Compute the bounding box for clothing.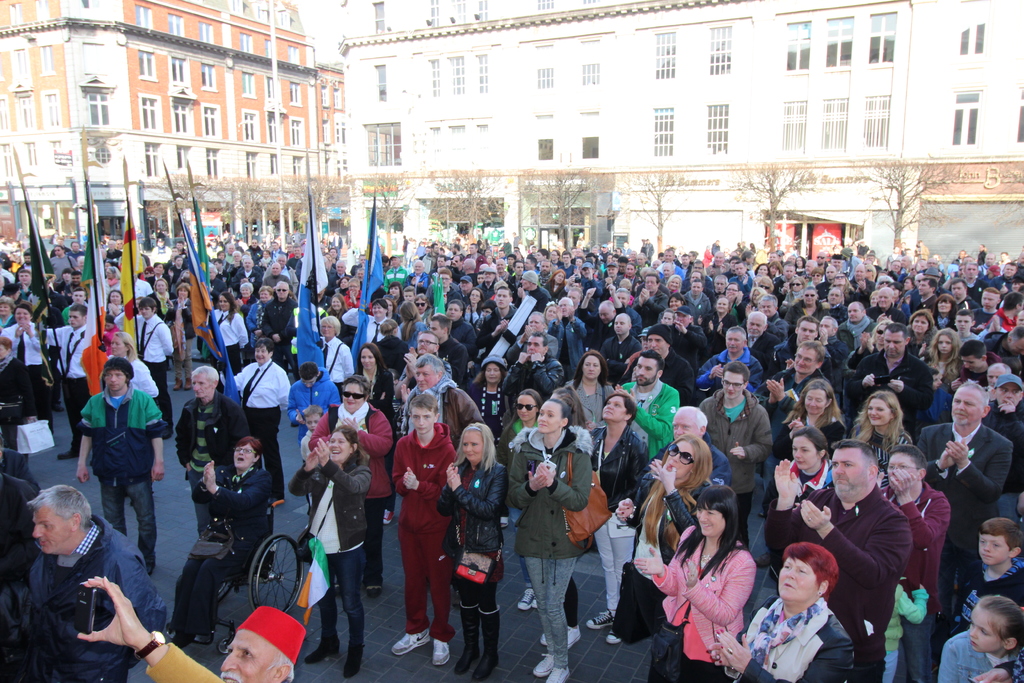
left=624, top=472, right=719, bottom=609.
